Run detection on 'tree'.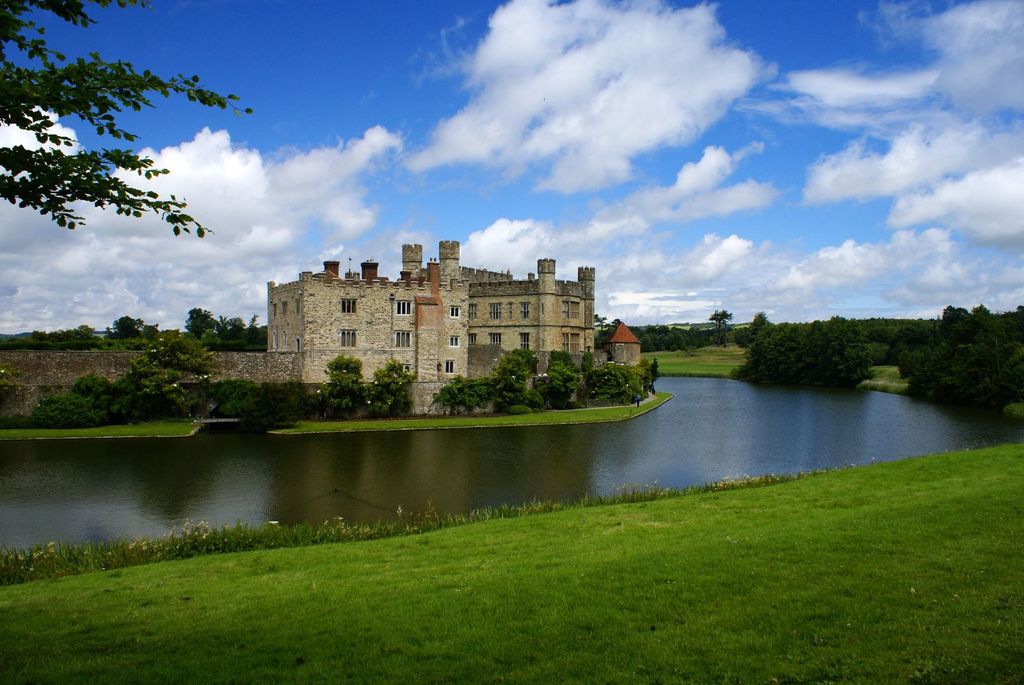
Result: x1=365 y1=358 x2=415 y2=412.
